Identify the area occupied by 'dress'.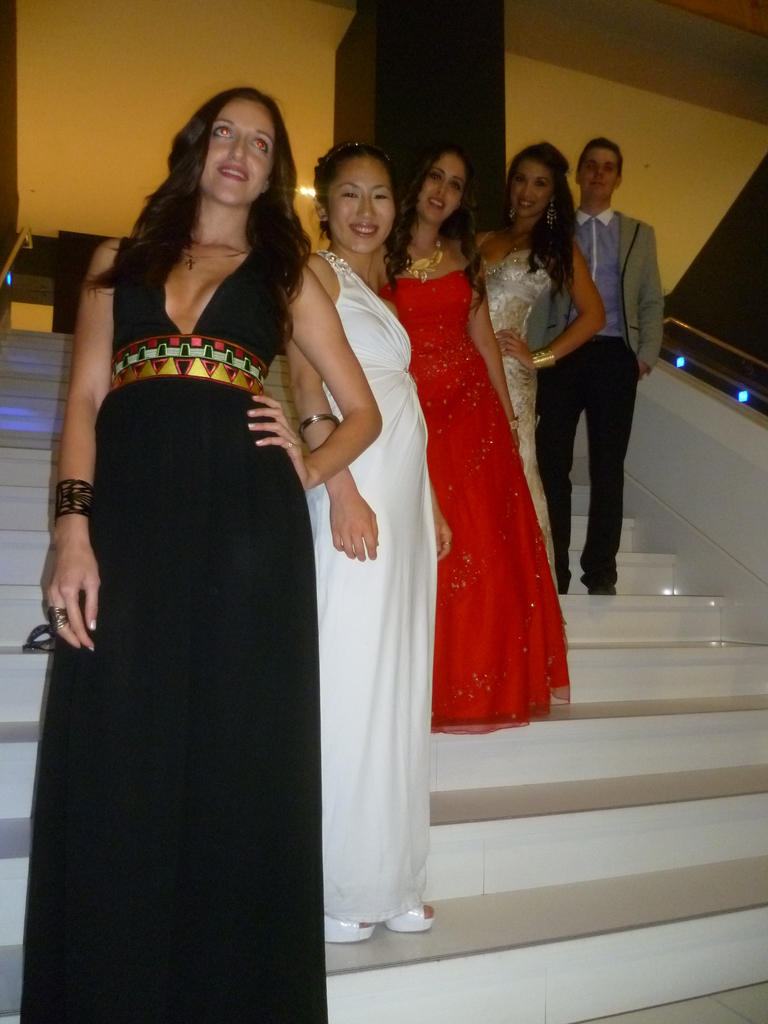
Area: select_region(4, 237, 333, 1023).
